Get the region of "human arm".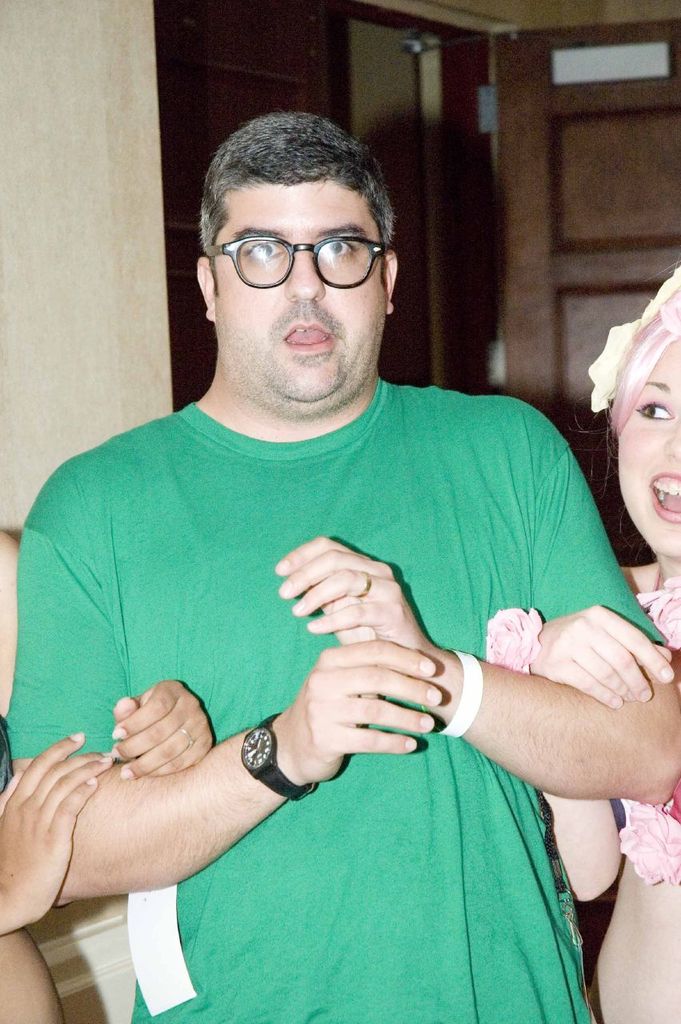
crop(95, 638, 227, 779).
